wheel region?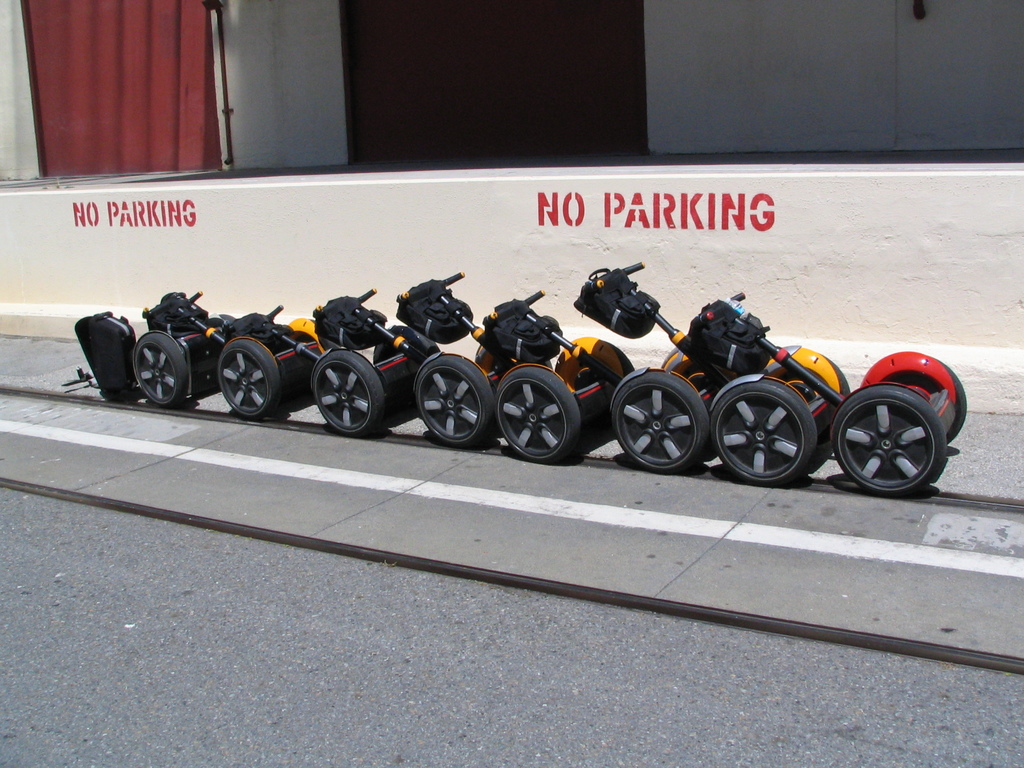
region(844, 385, 952, 491)
